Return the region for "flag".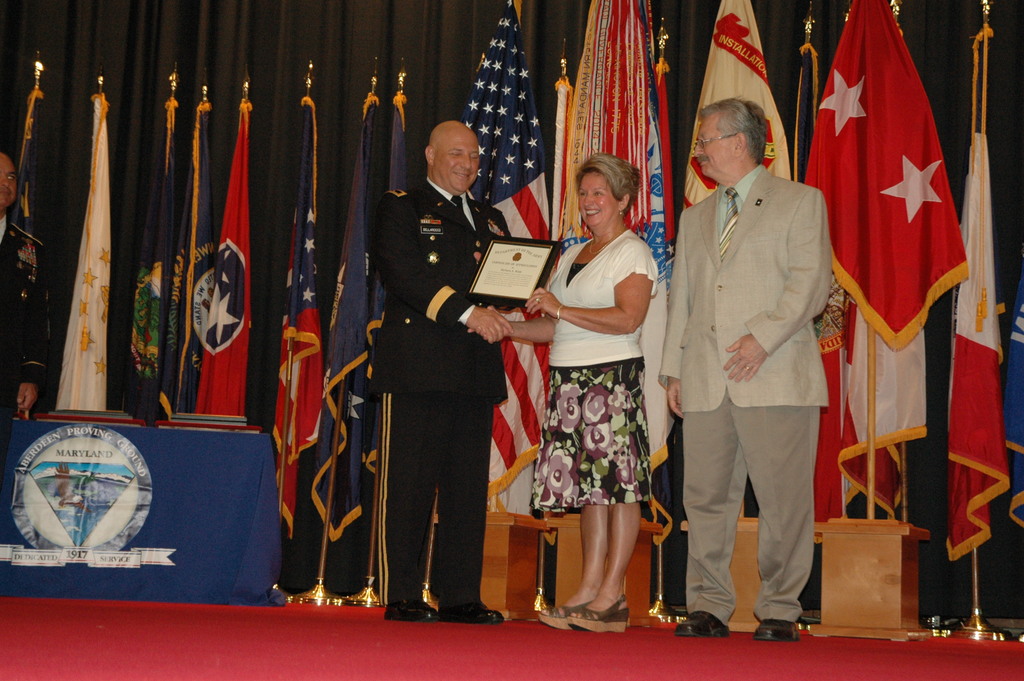
detection(0, 90, 51, 426).
